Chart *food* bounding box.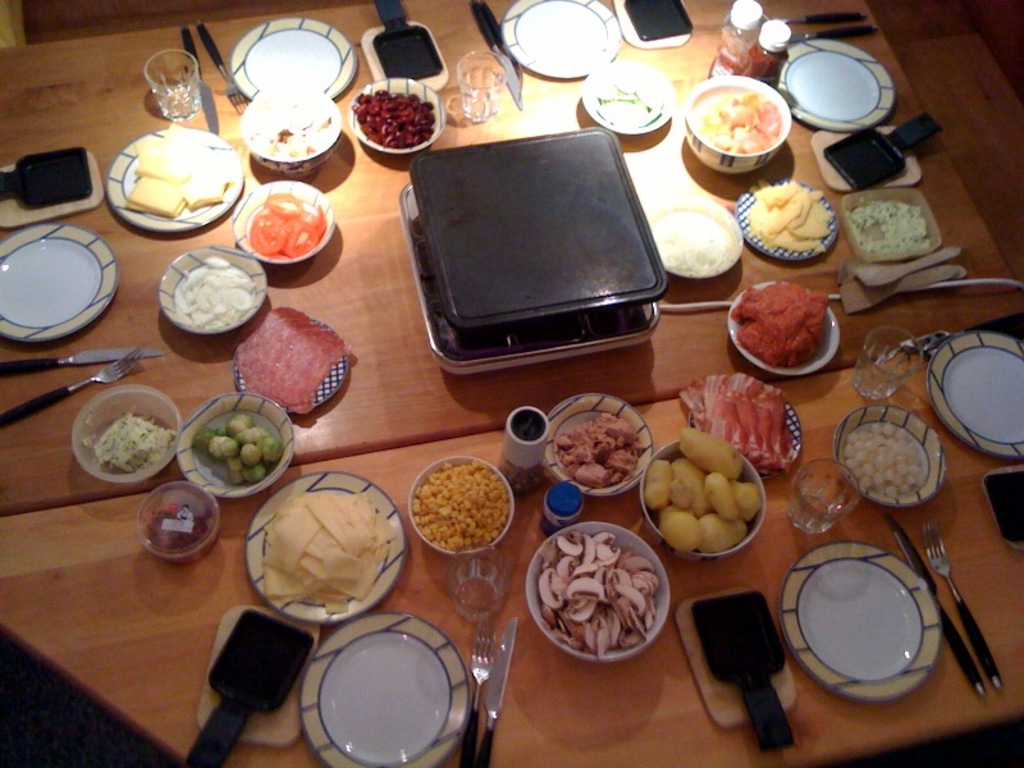
Charted: detection(677, 372, 792, 480).
